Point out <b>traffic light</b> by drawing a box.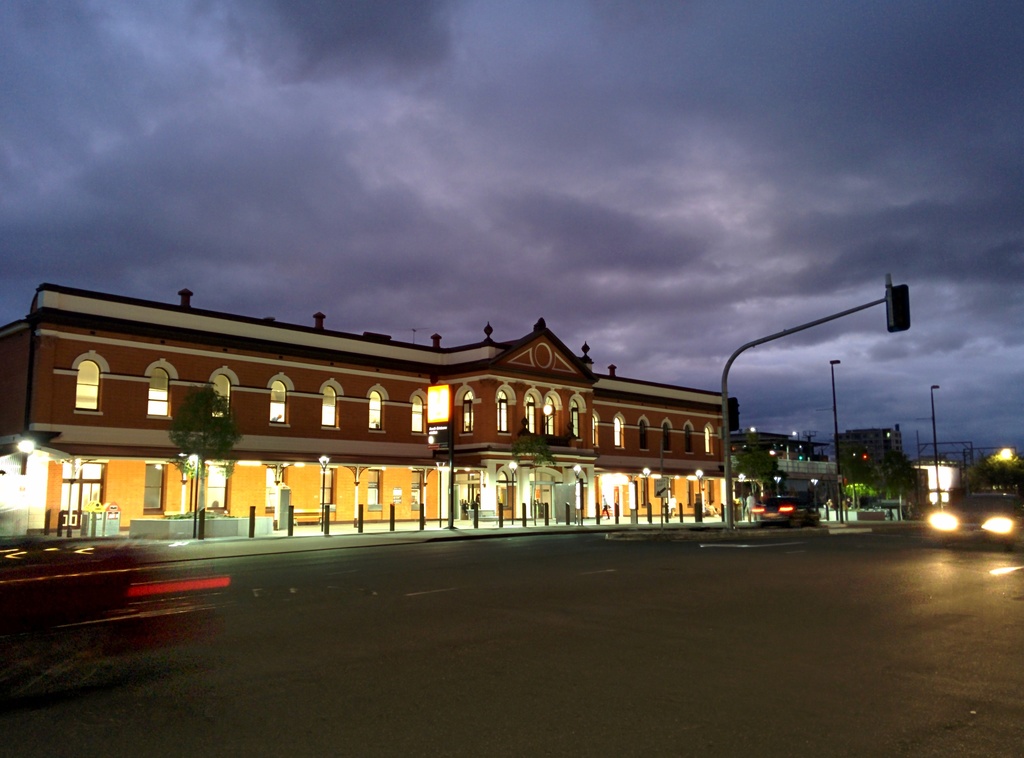
862/448/868/464.
